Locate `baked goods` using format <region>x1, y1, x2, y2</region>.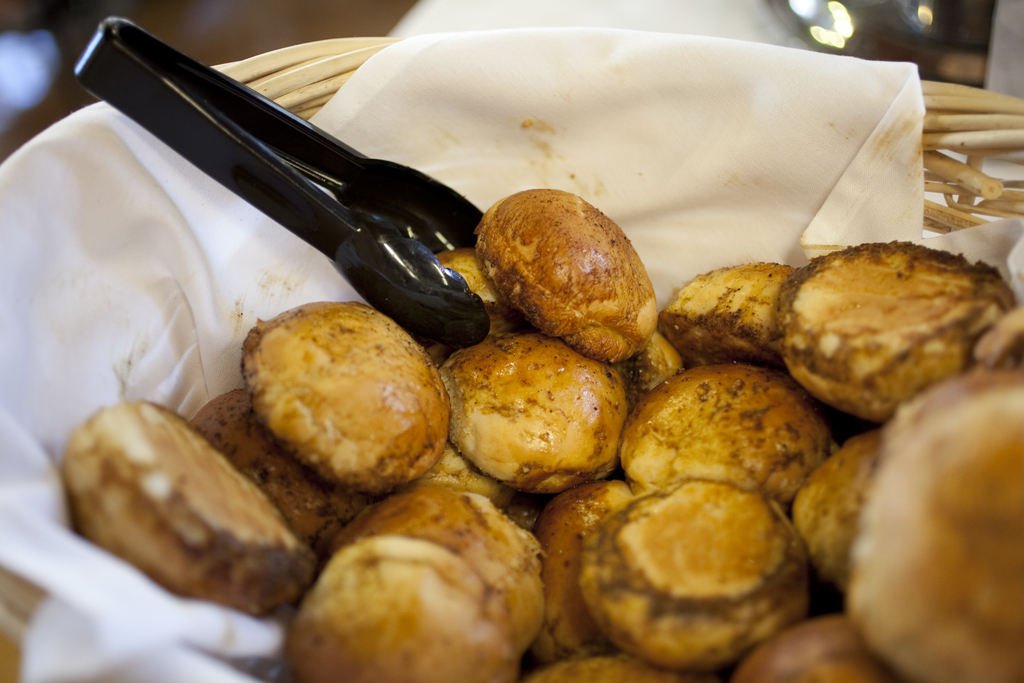
<region>451, 329, 625, 493</region>.
